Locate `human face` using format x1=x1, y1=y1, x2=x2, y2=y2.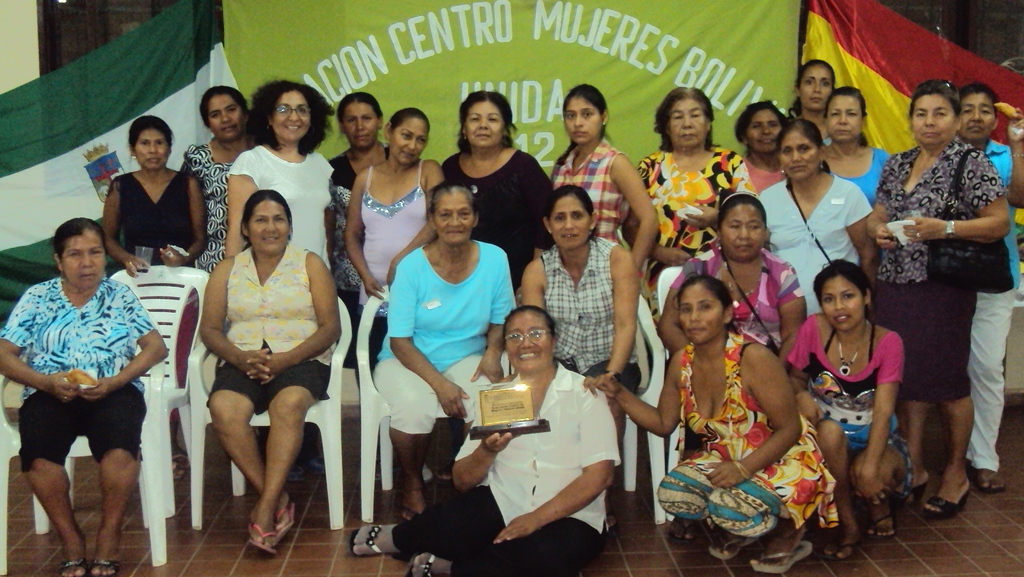
x1=133, y1=128, x2=171, y2=170.
